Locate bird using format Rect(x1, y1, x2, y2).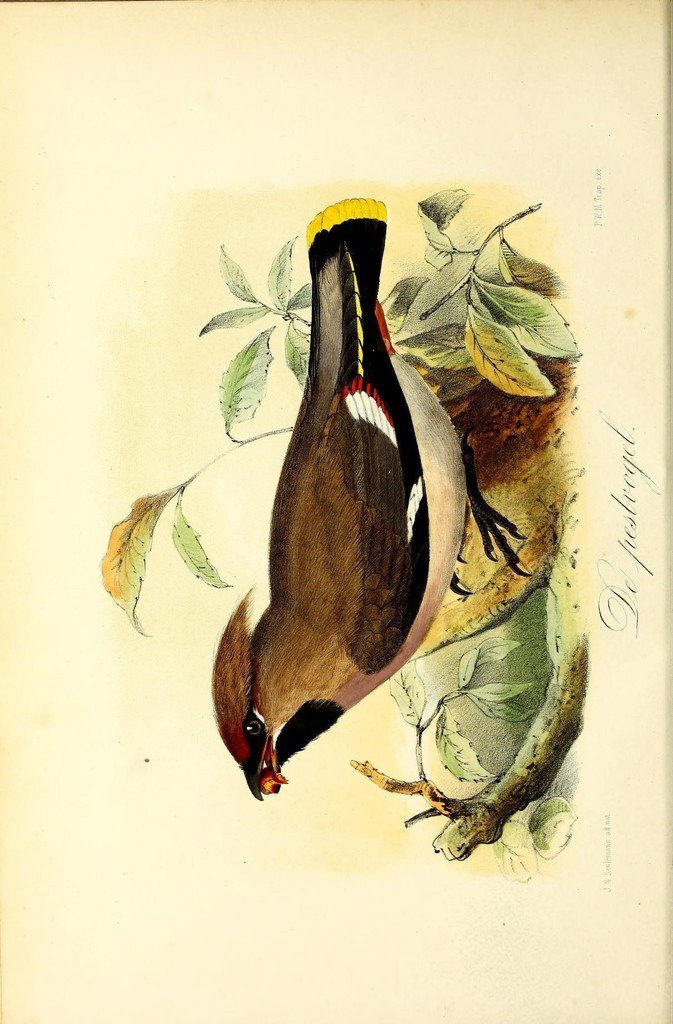
Rect(214, 192, 527, 803).
